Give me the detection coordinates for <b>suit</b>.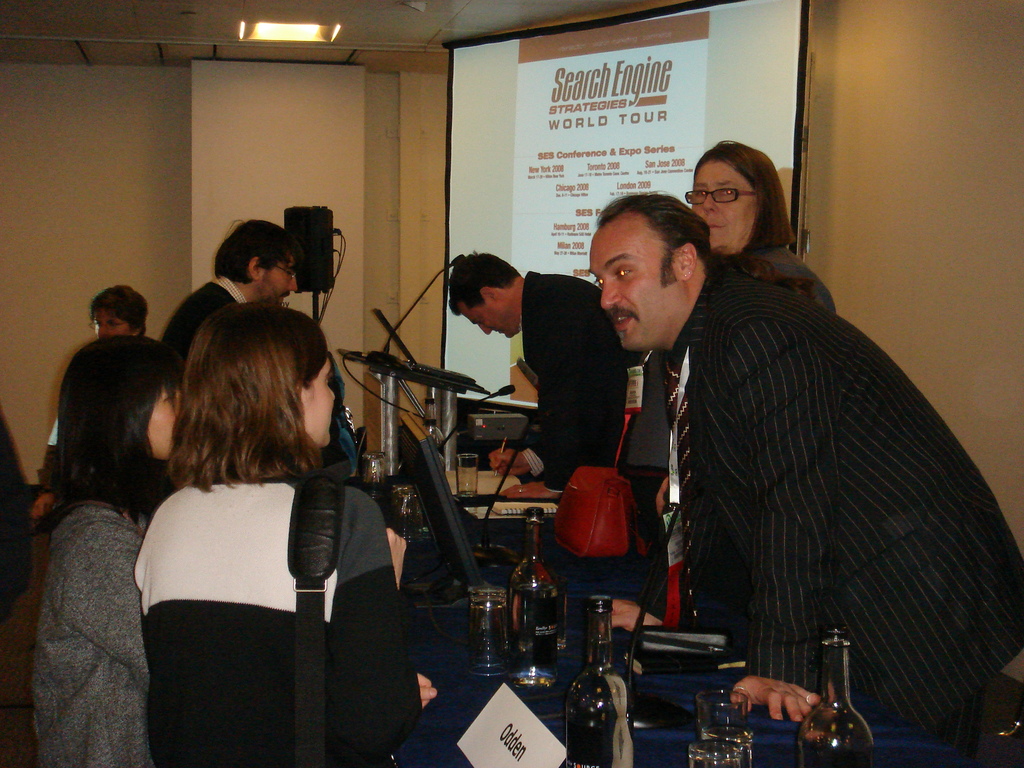
locate(517, 269, 640, 494).
